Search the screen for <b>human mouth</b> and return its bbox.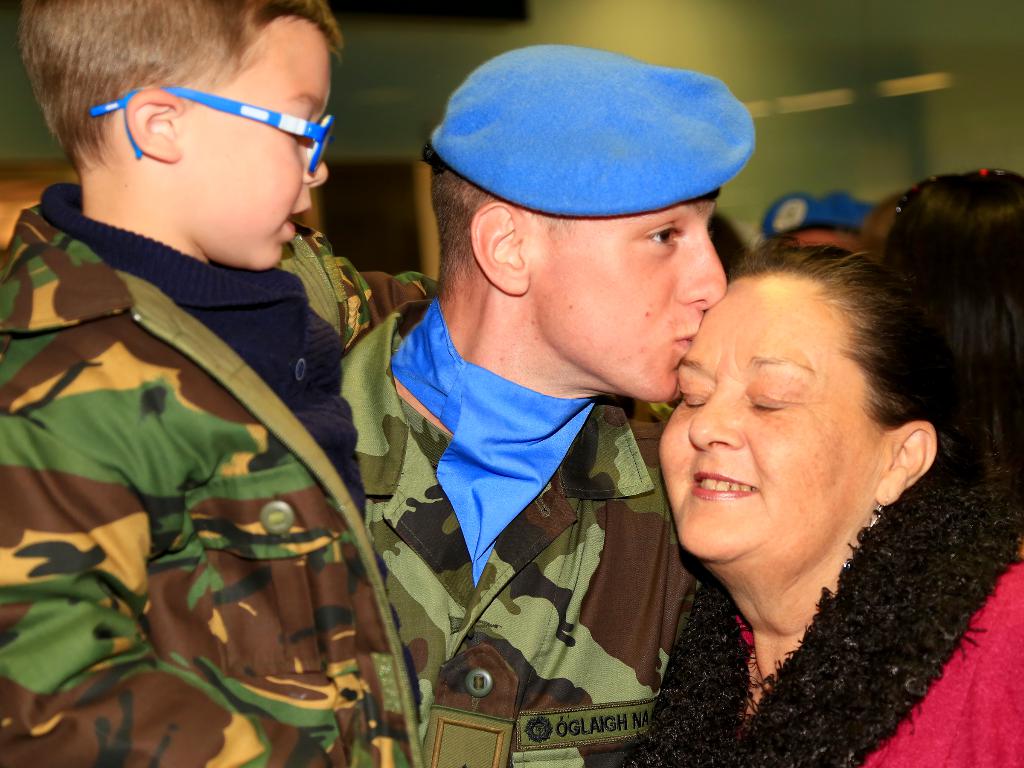
Found: [left=673, top=309, right=700, bottom=357].
